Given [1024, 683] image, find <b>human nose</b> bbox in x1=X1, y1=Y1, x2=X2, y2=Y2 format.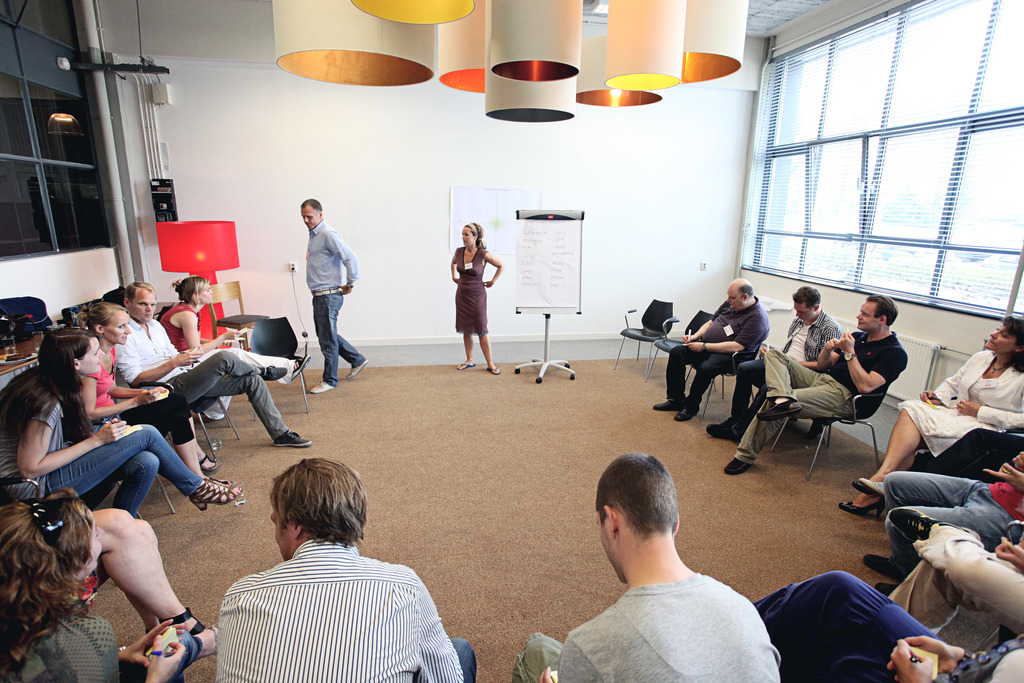
x1=98, y1=349, x2=104, y2=356.
